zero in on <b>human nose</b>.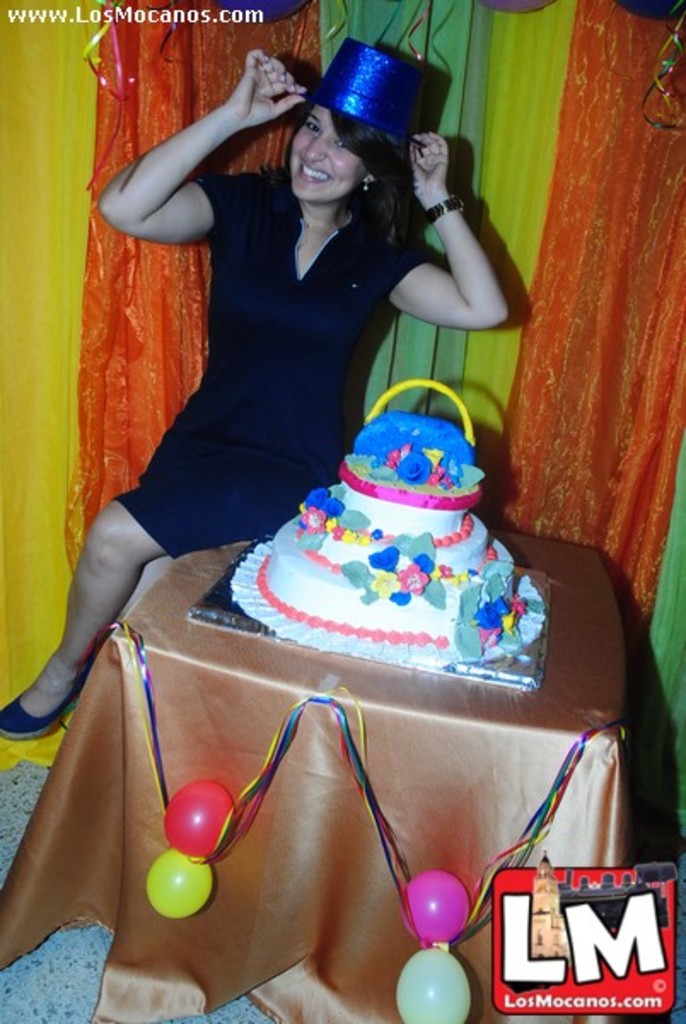
Zeroed in: crop(297, 135, 328, 160).
